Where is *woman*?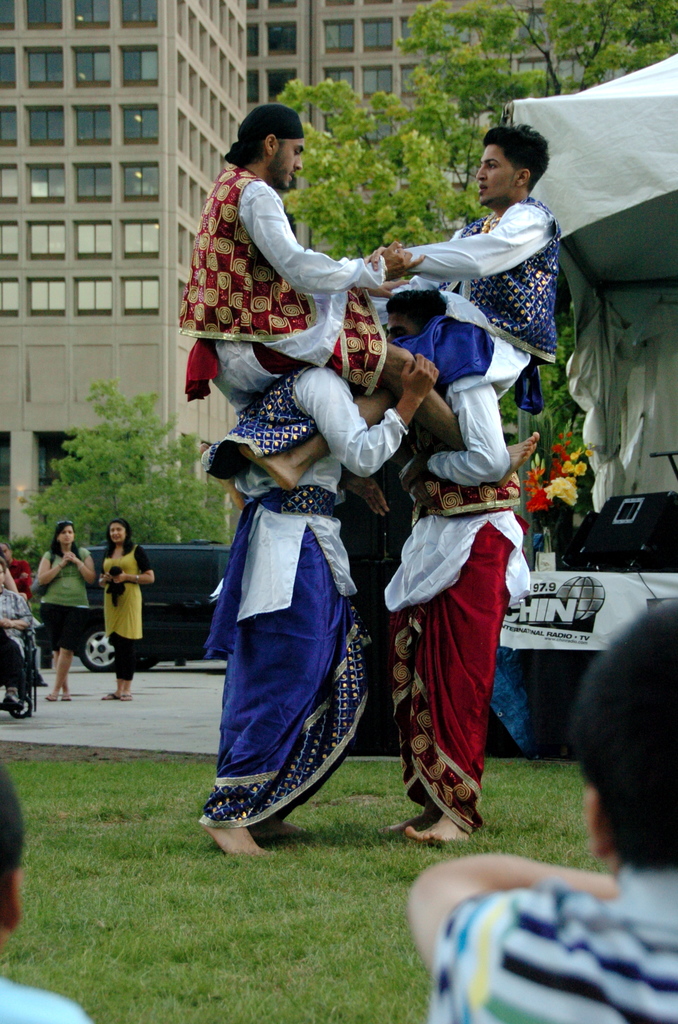
bbox=(0, 560, 32, 717).
